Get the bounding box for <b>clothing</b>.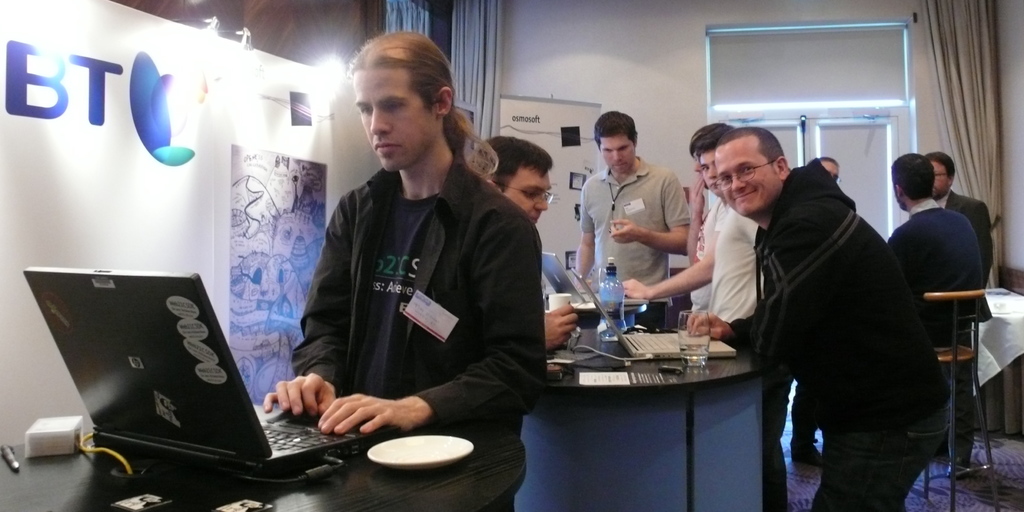
[left=881, top=197, right=988, bottom=336].
